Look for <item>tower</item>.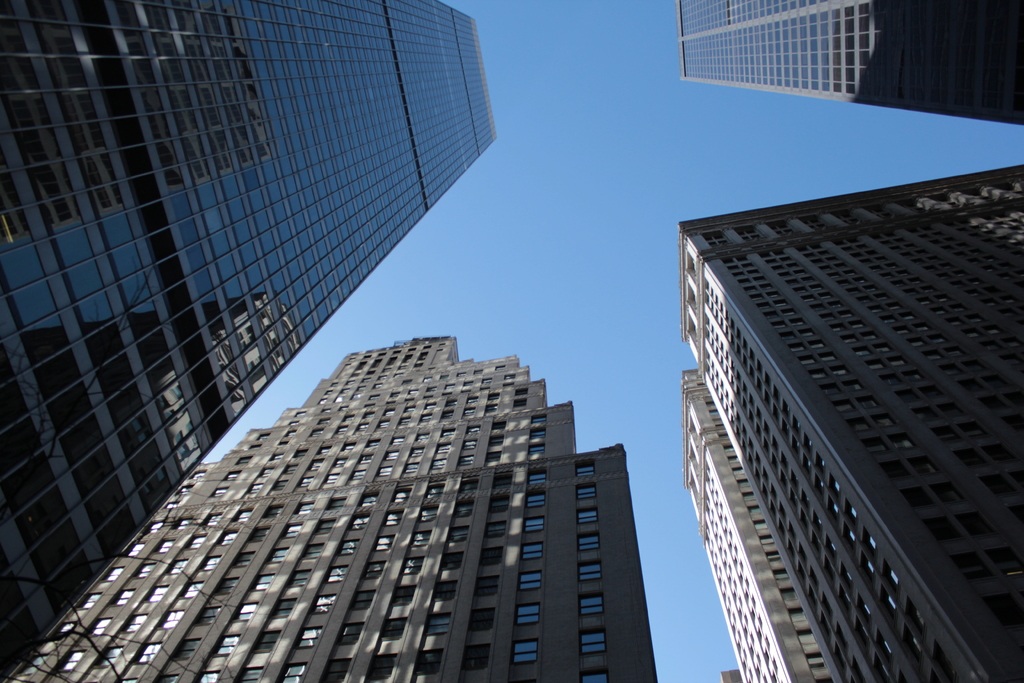
Found: locate(675, 0, 1015, 142).
